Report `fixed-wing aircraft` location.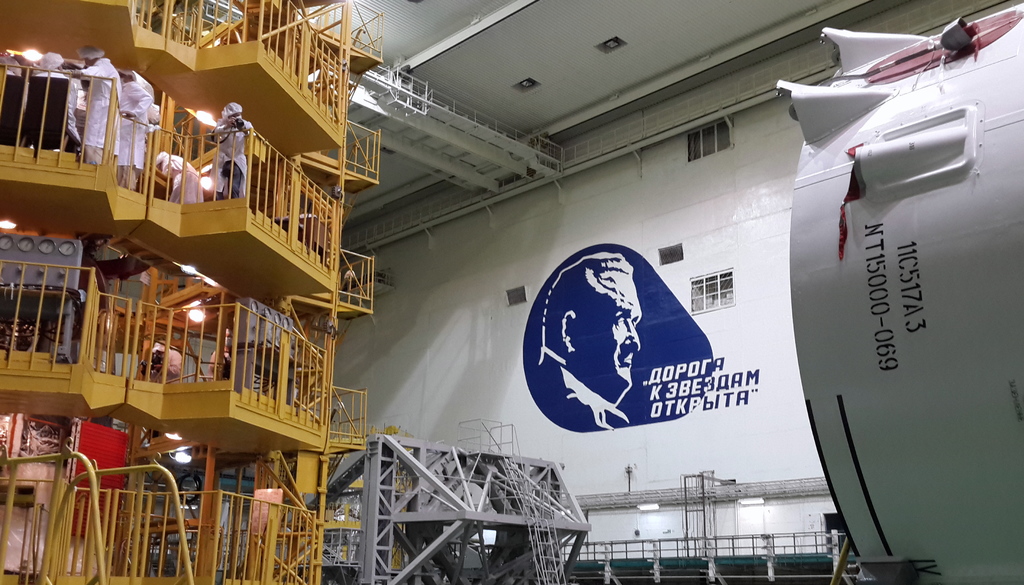
Report: l=772, t=0, r=1023, b=584.
